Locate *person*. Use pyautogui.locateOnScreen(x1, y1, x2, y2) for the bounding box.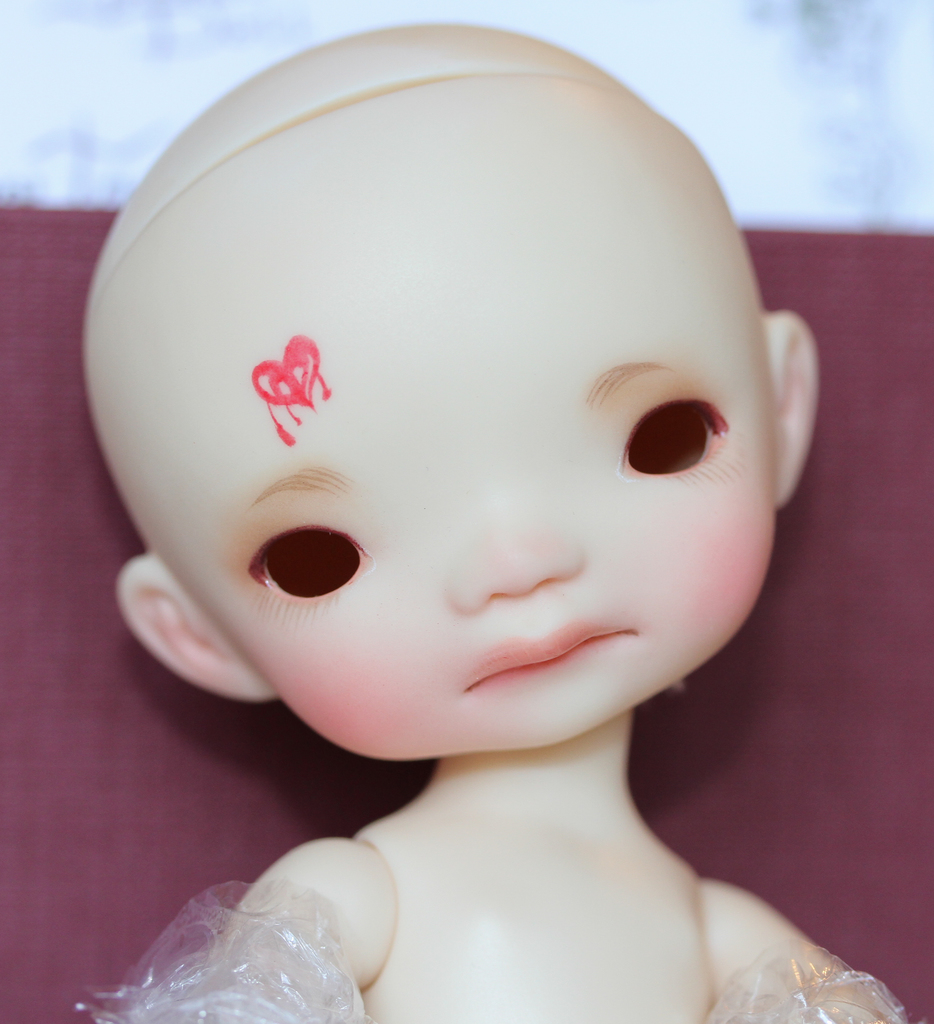
pyautogui.locateOnScreen(83, 19, 912, 1023).
